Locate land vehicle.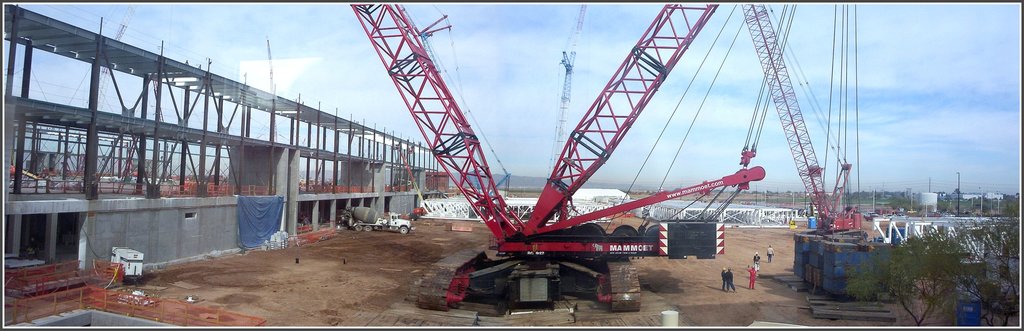
Bounding box: BBox(740, 4, 896, 299).
